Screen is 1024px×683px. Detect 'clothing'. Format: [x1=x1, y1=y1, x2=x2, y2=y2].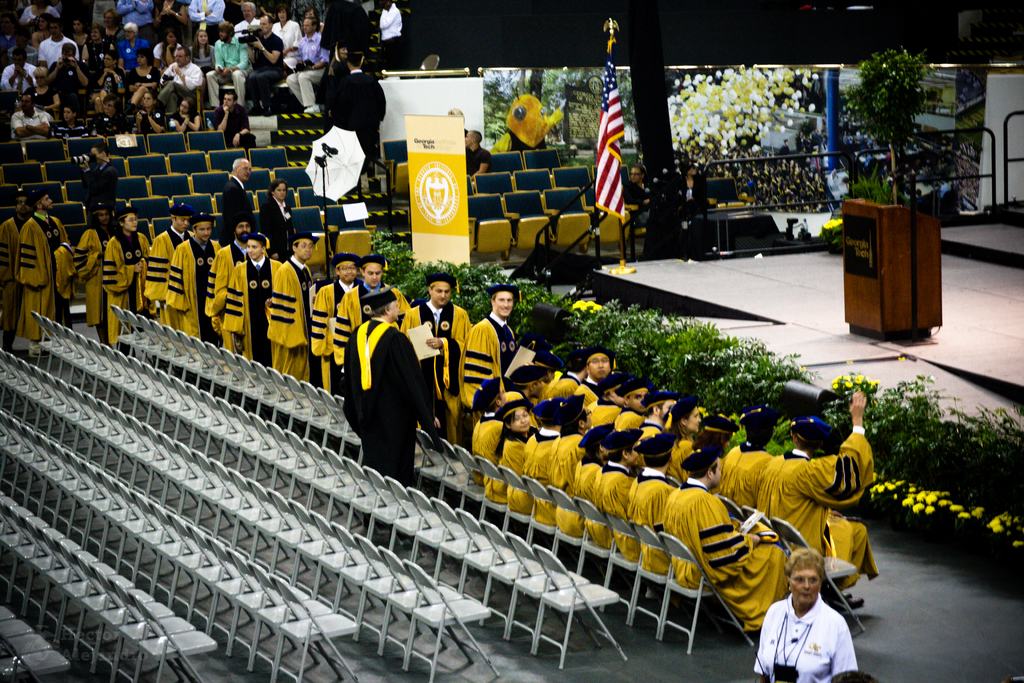
[x1=54, y1=124, x2=86, y2=136].
